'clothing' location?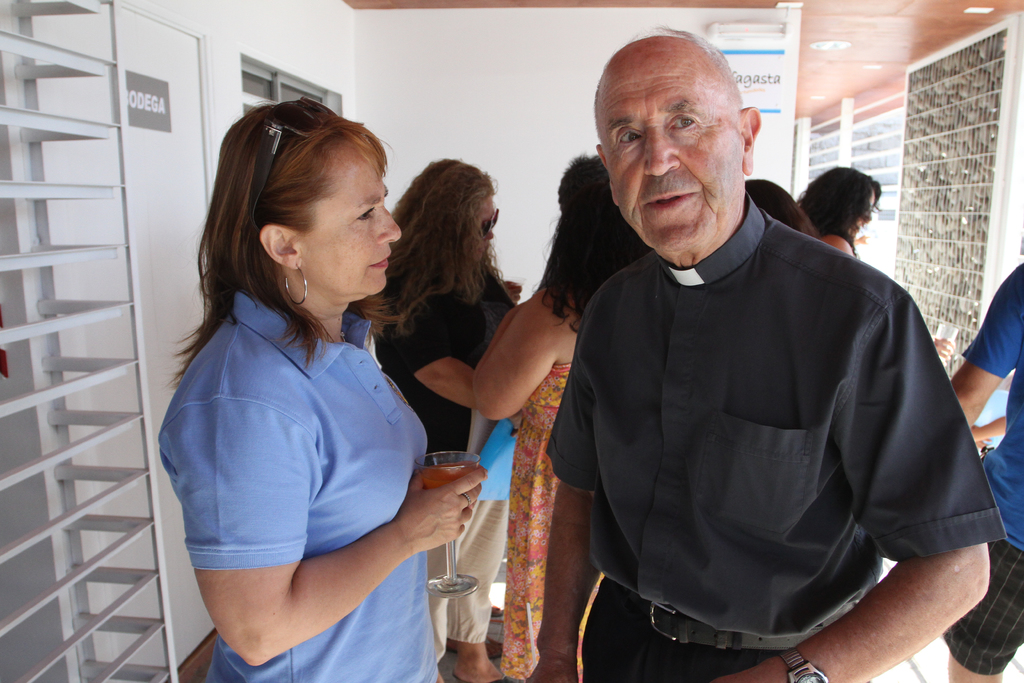
Rect(582, 573, 764, 682)
